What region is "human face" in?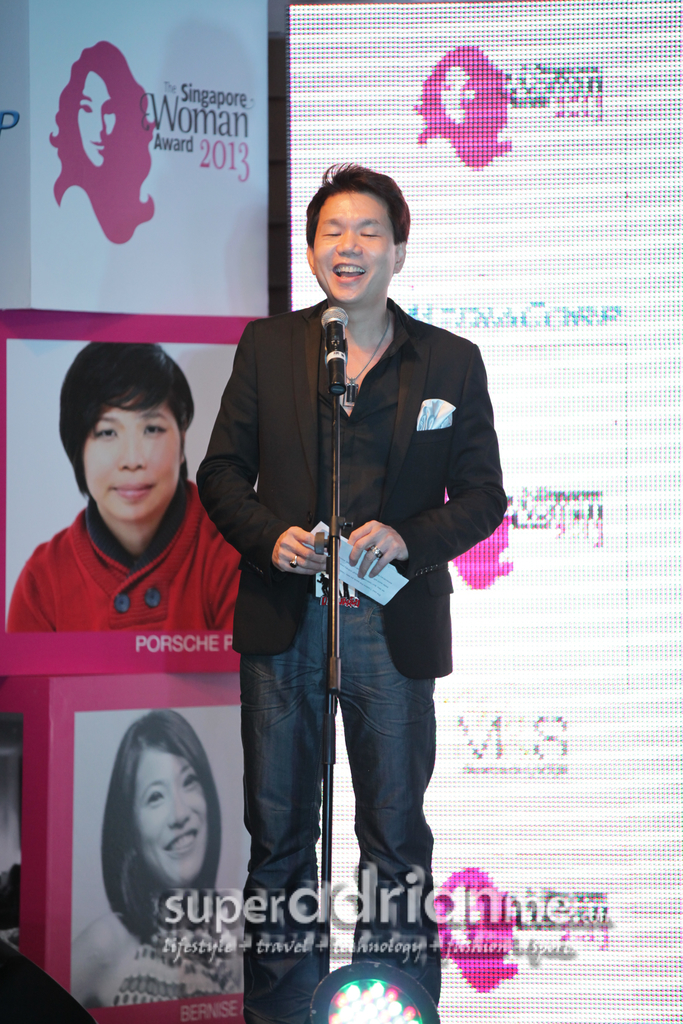
select_region(86, 388, 185, 522).
